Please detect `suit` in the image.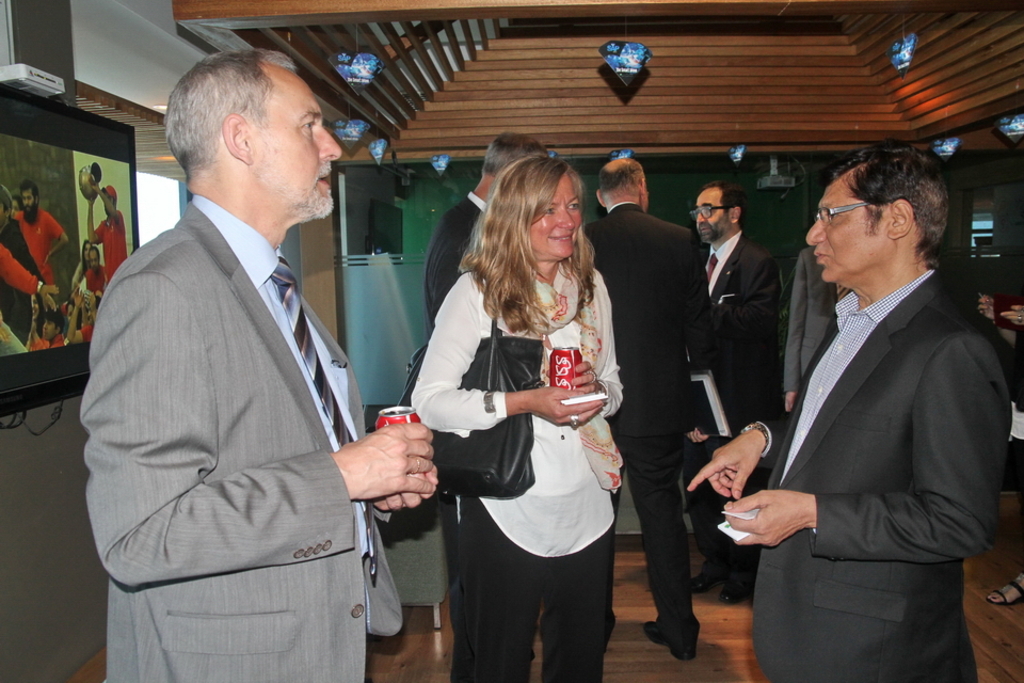
86/195/404/682.
